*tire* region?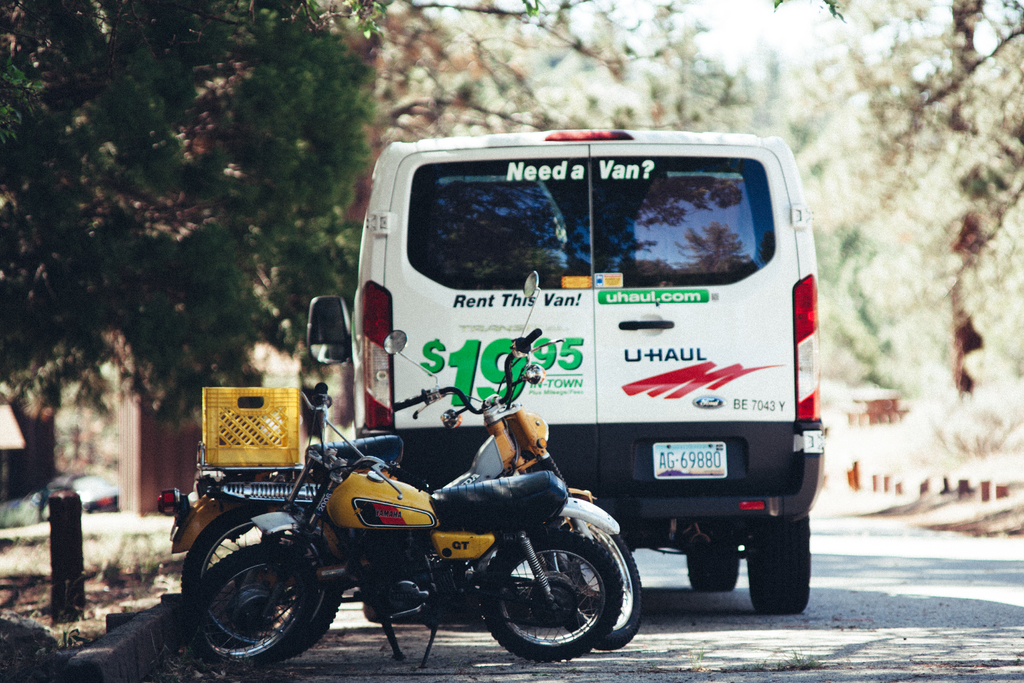
select_region(685, 541, 740, 589)
